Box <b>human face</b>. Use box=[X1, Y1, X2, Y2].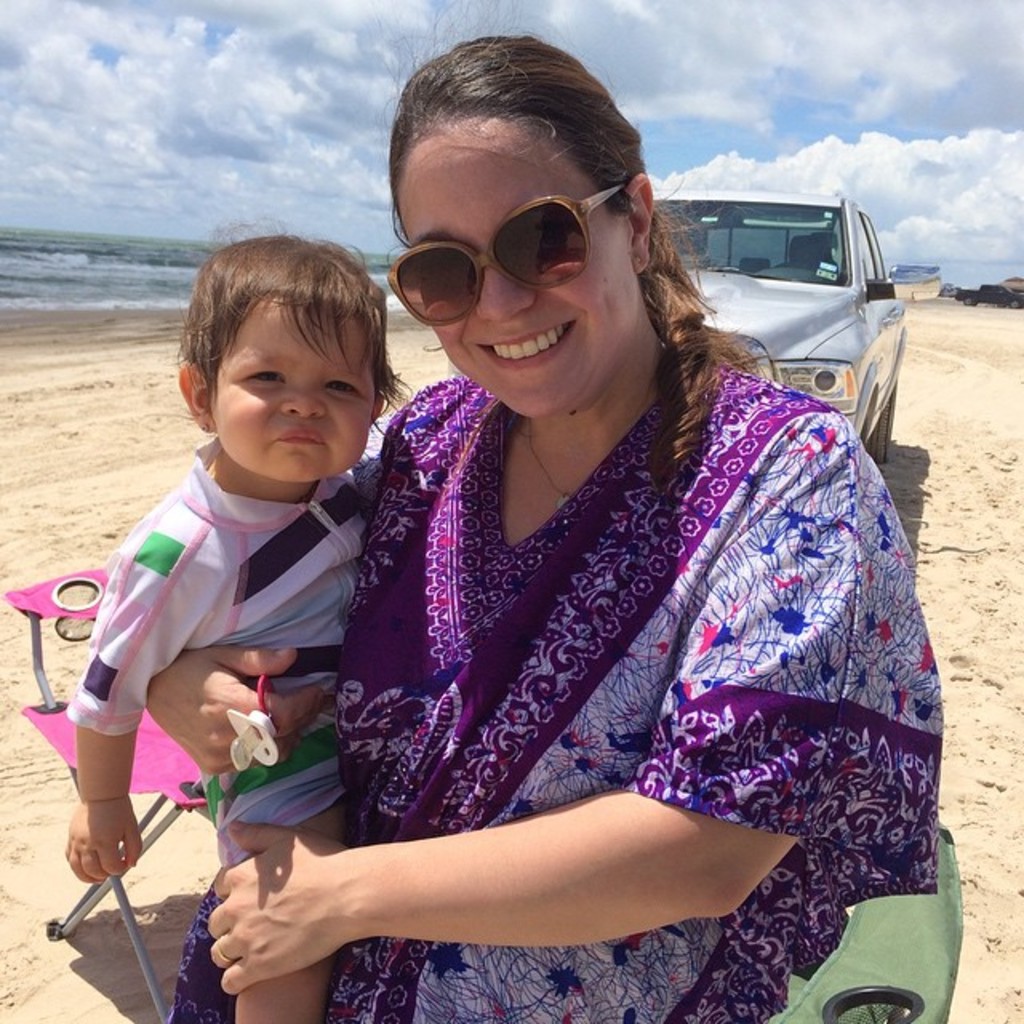
box=[394, 112, 632, 414].
